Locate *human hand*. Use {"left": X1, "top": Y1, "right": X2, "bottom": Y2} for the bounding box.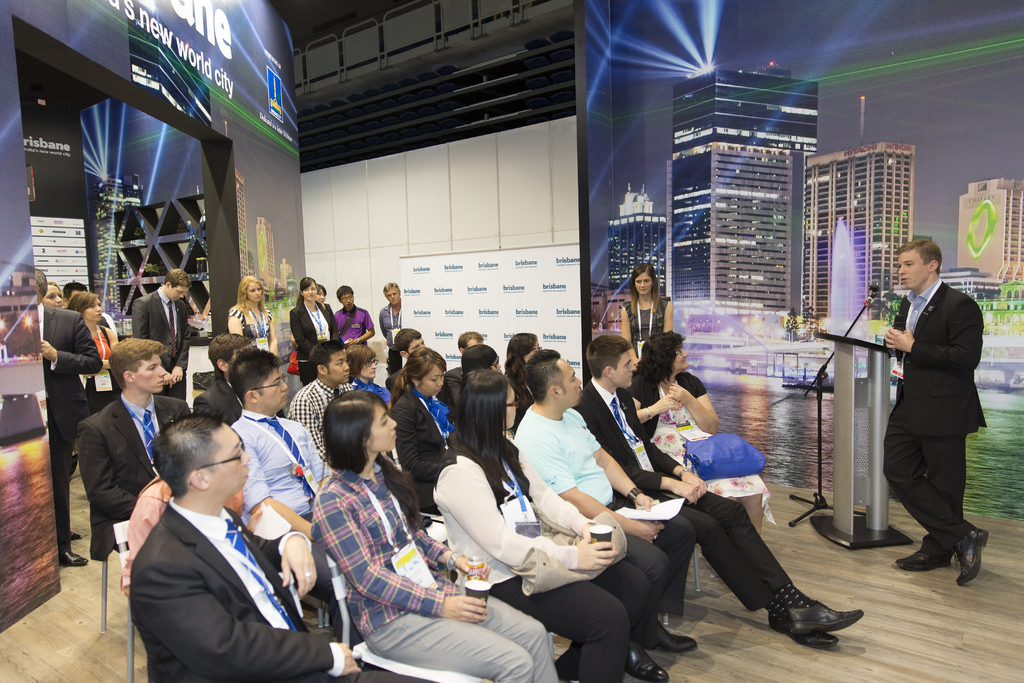
{"left": 670, "top": 479, "right": 699, "bottom": 507}.
